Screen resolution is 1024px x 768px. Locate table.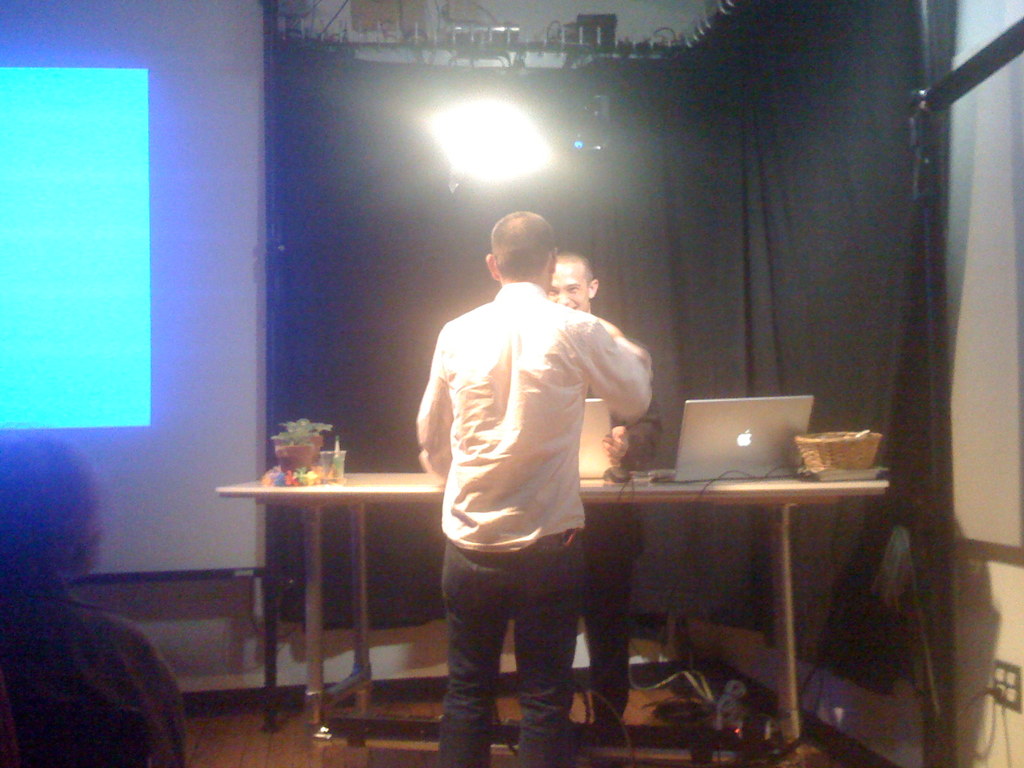
region(216, 475, 884, 764).
